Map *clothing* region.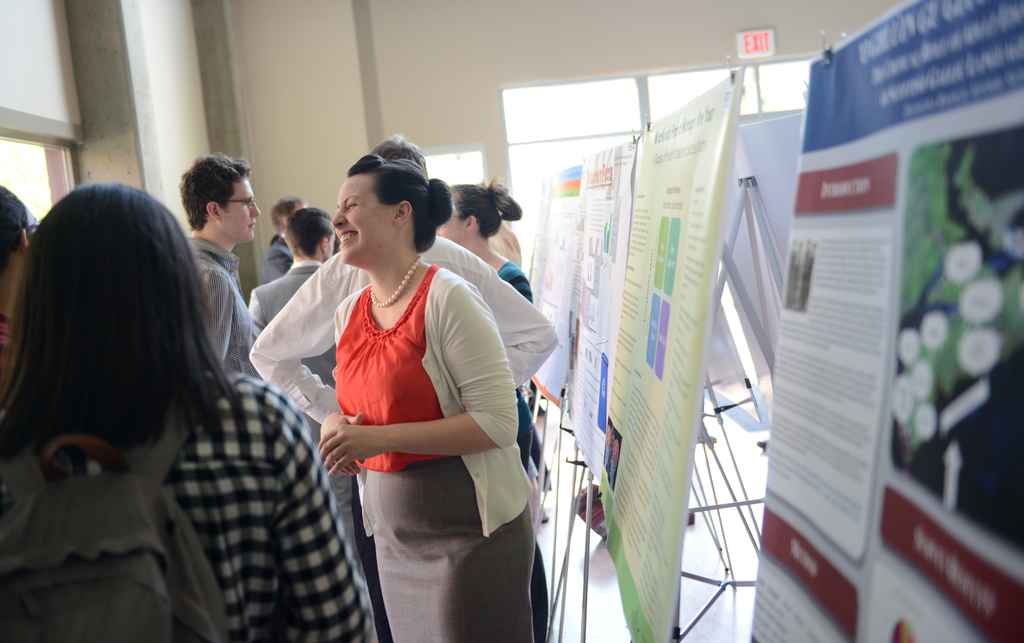
Mapped to <region>496, 261, 545, 453</region>.
